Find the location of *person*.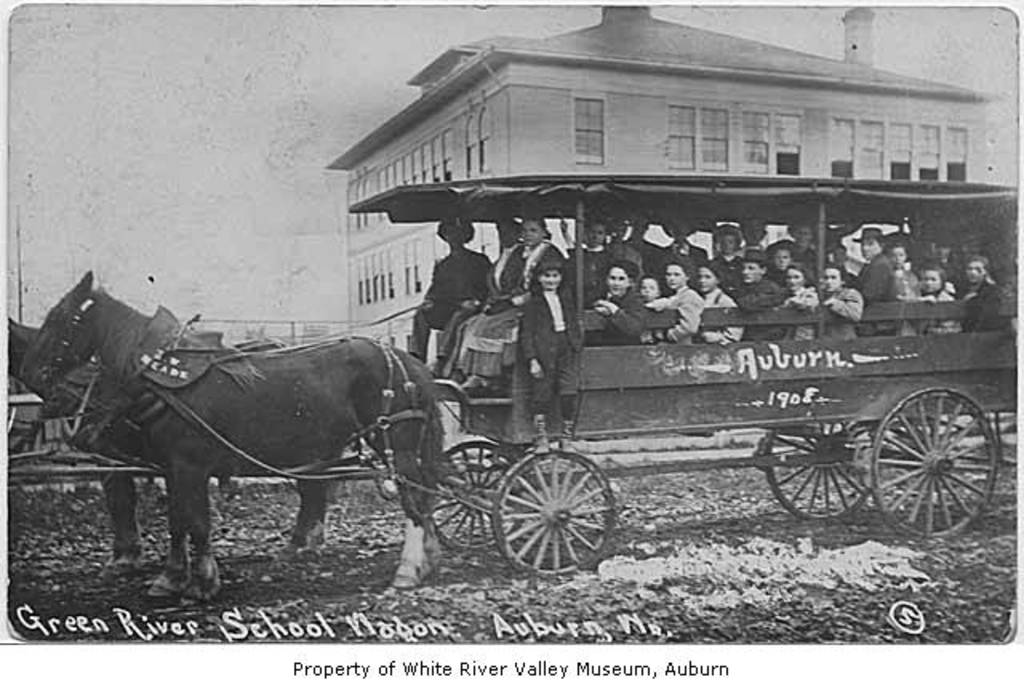
Location: region(771, 243, 816, 290).
